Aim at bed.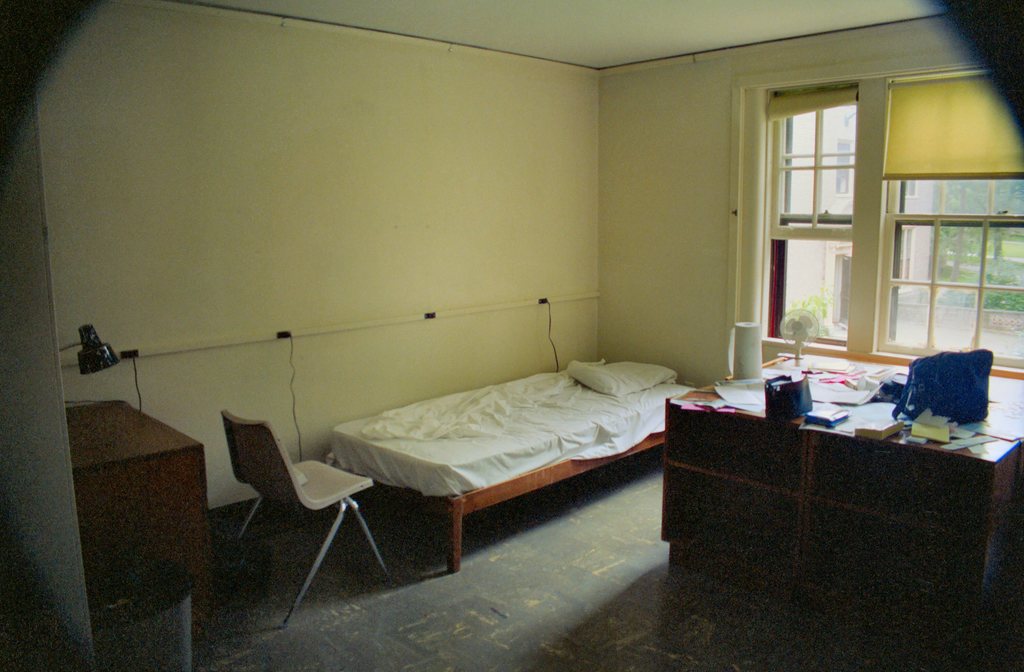
Aimed at locate(326, 351, 700, 571).
